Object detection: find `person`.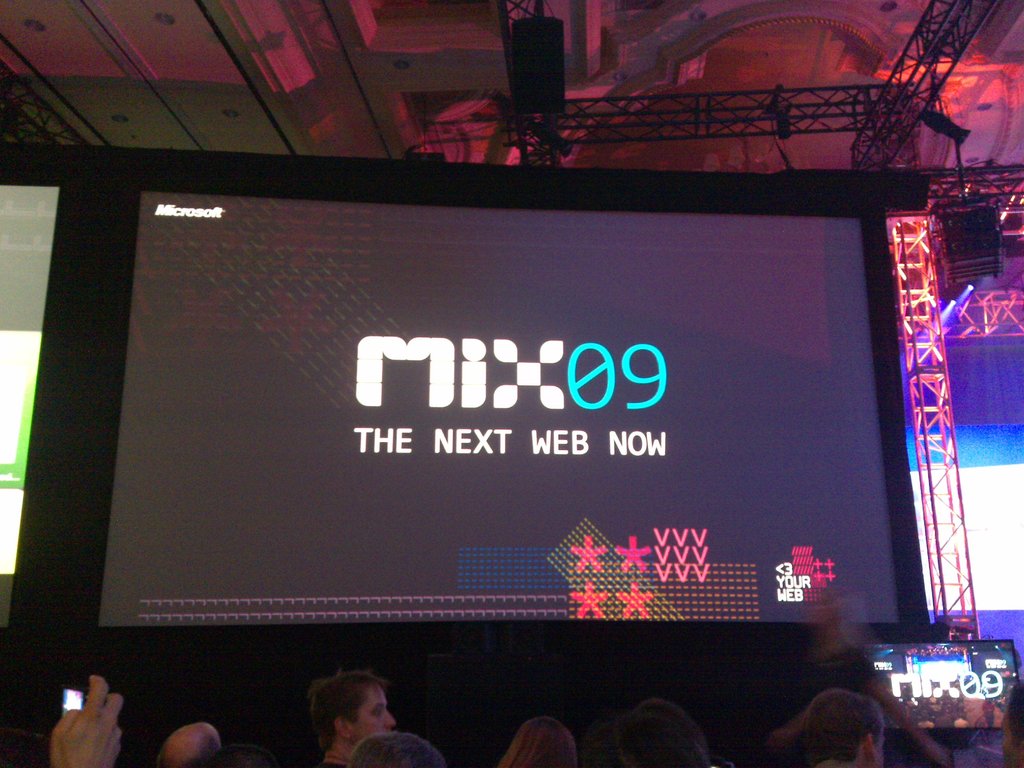
box(497, 715, 580, 767).
